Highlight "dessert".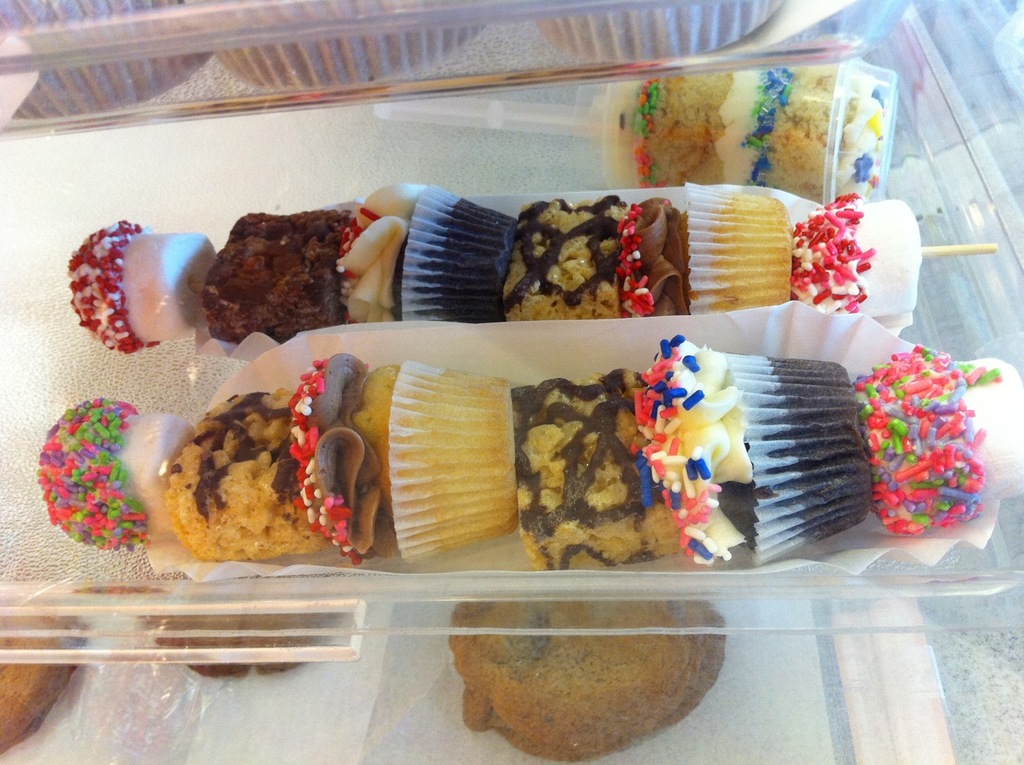
Highlighted region: 576/49/912/207.
